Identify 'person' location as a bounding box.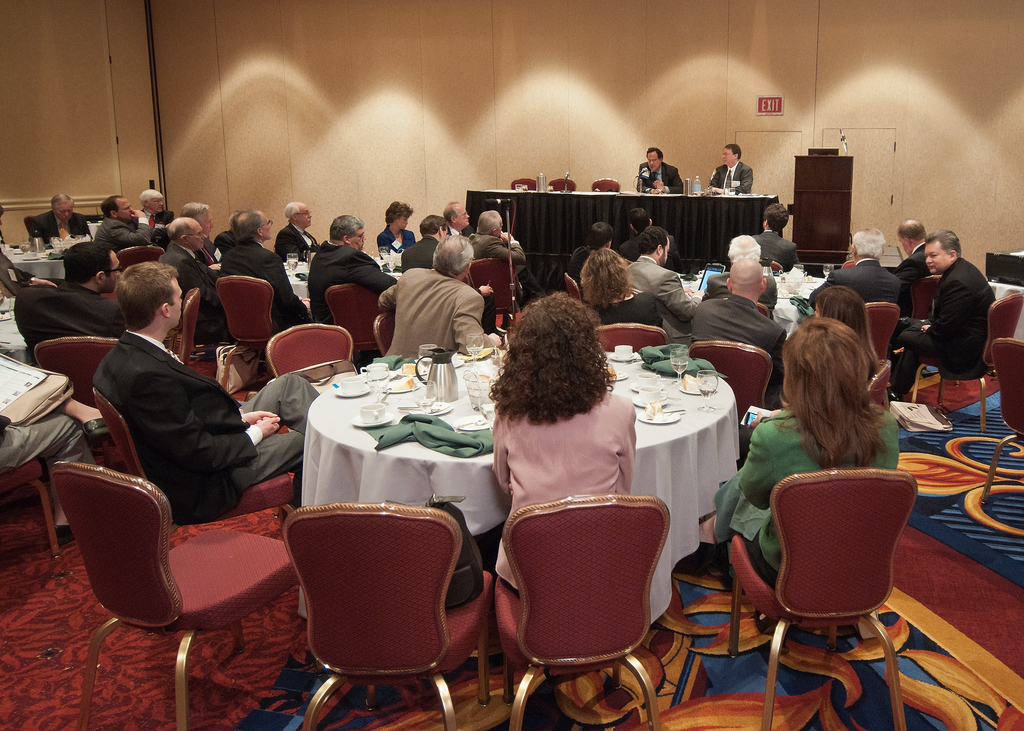
rect(712, 310, 899, 631).
